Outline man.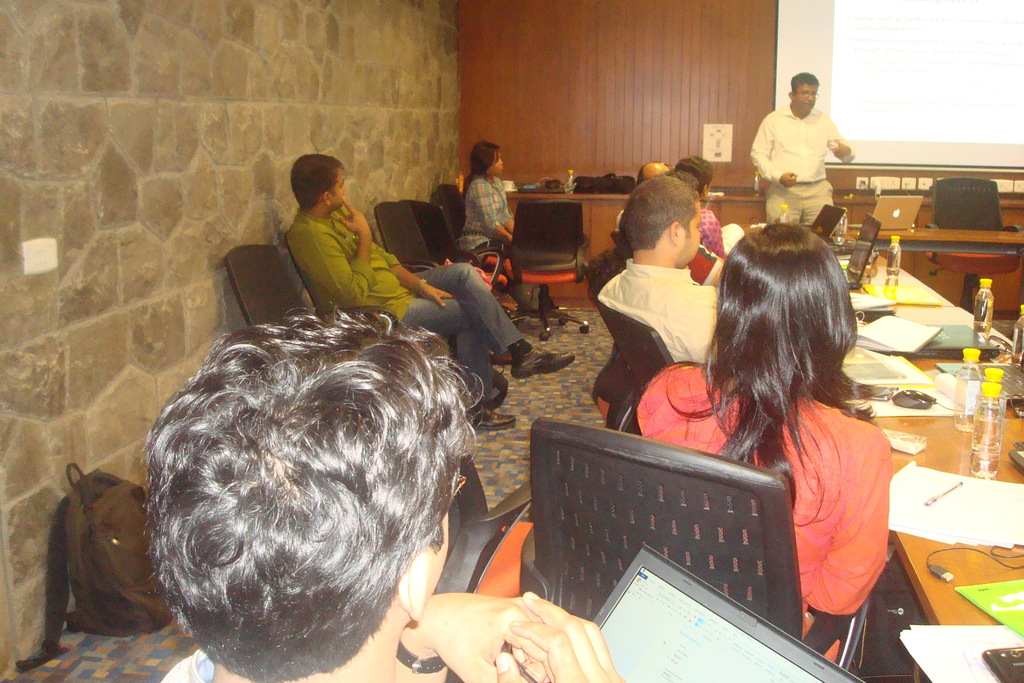
Outline: box=[750, 68, 855, 218].
